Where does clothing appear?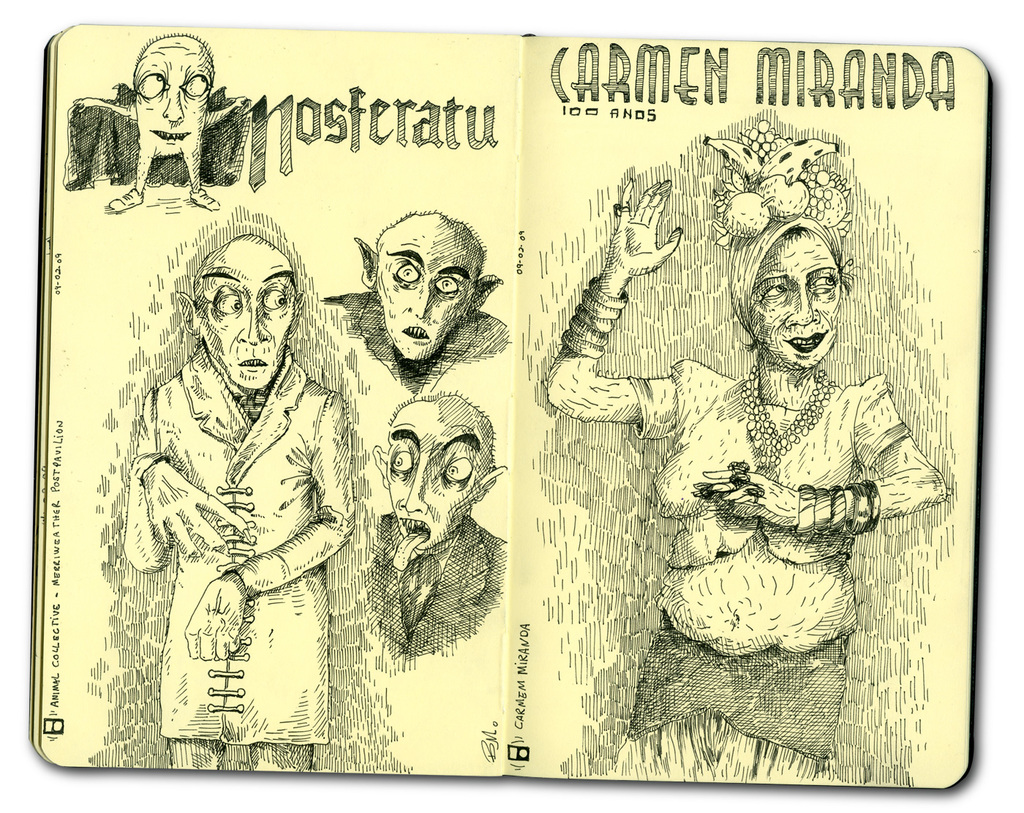
Appears at BBox(630, 366, 911, 572).
